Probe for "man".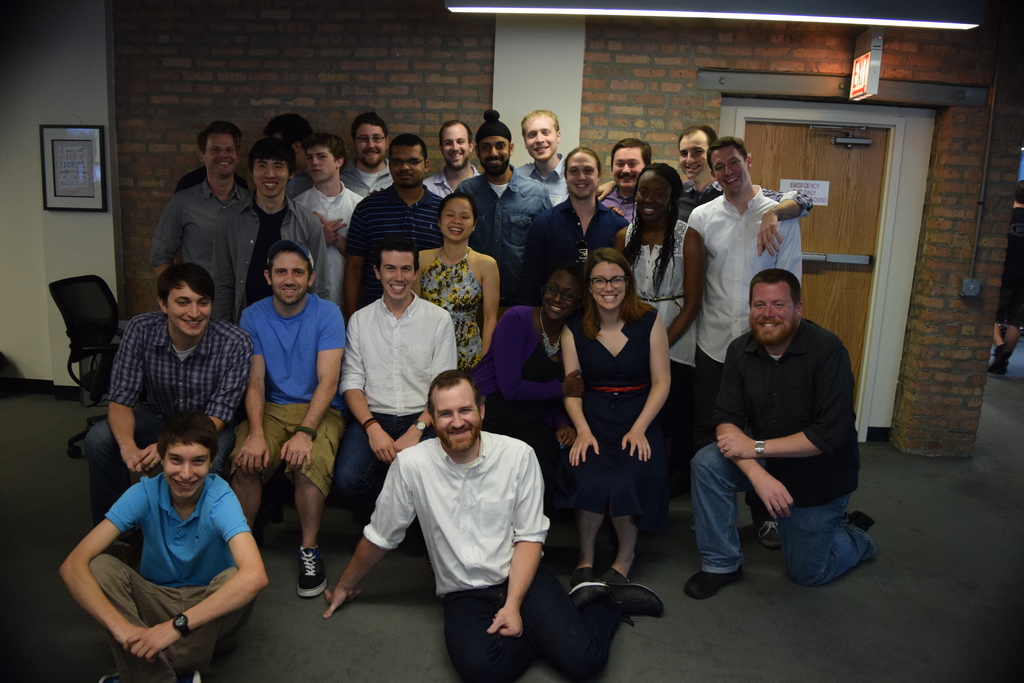
Probe result: left=106, top=284, right=241, bottom=484.
